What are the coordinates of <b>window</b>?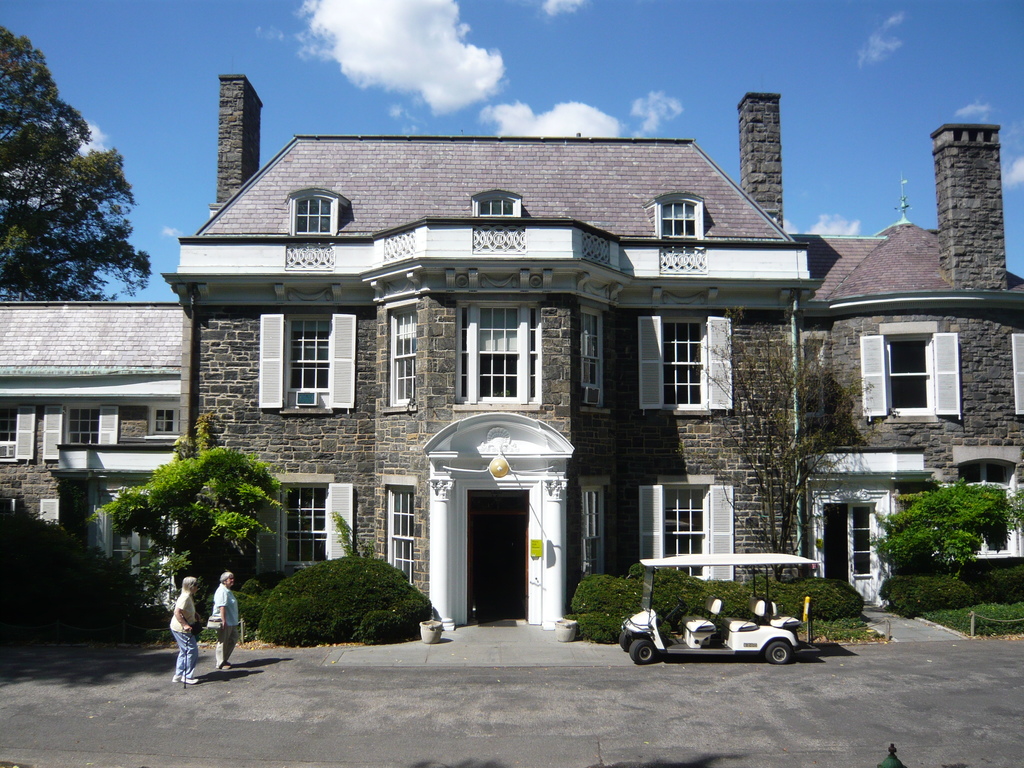
bbox=(388, 306, 422, 408).
